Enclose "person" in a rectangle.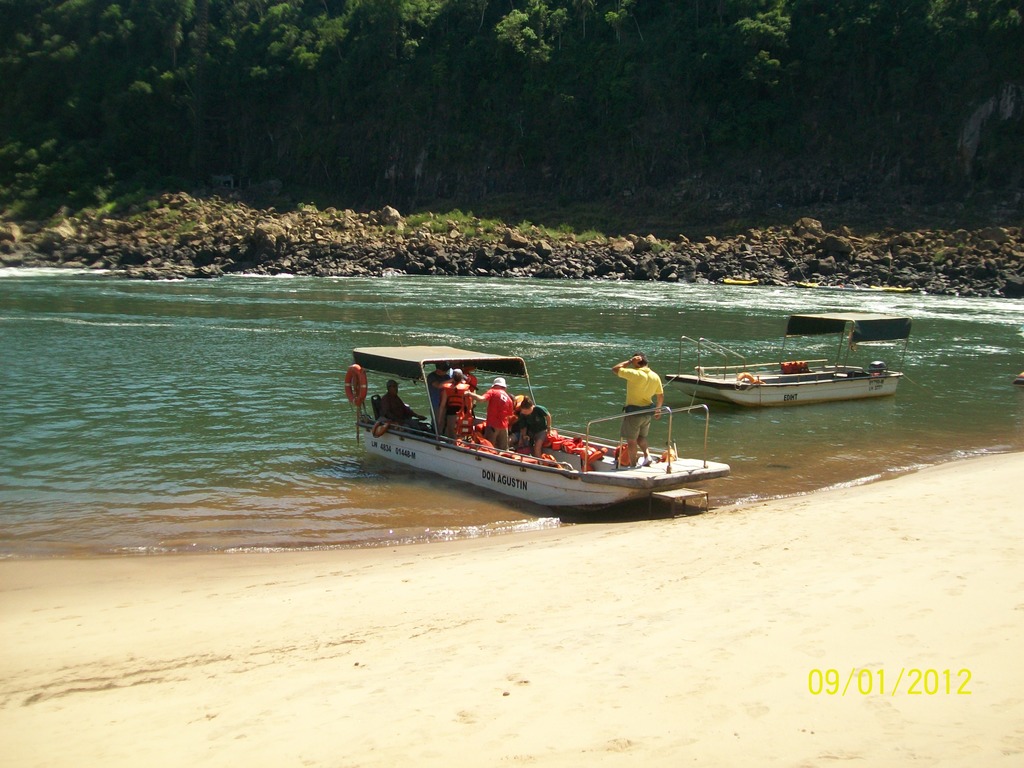
region(428, 358, 452, 425).
